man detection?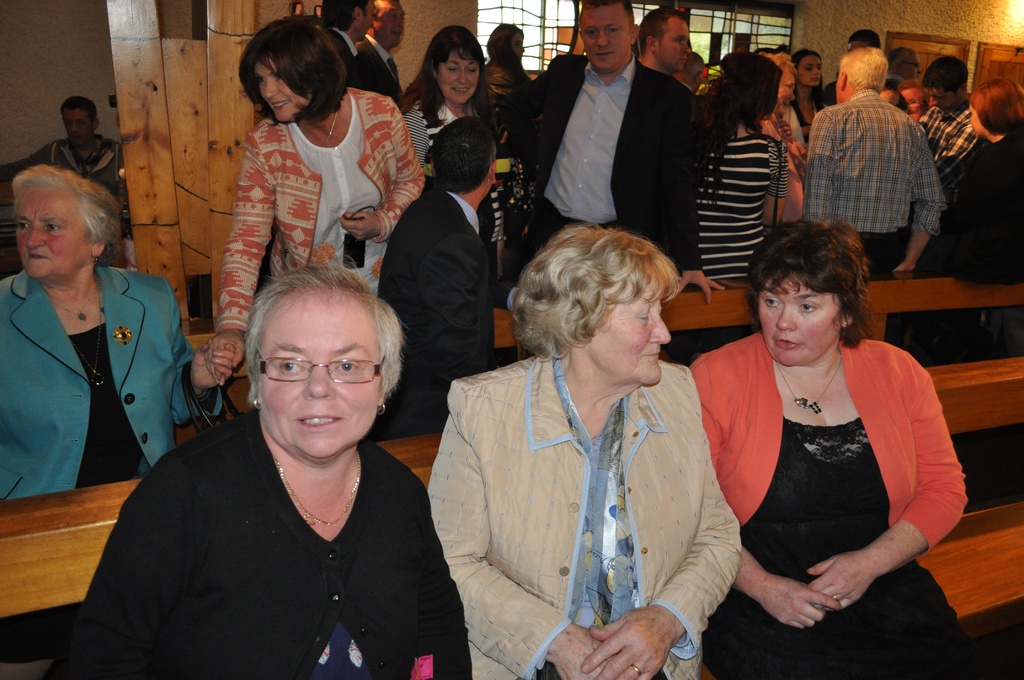
(x1=0, y1=93, x2=130, y2=202)
